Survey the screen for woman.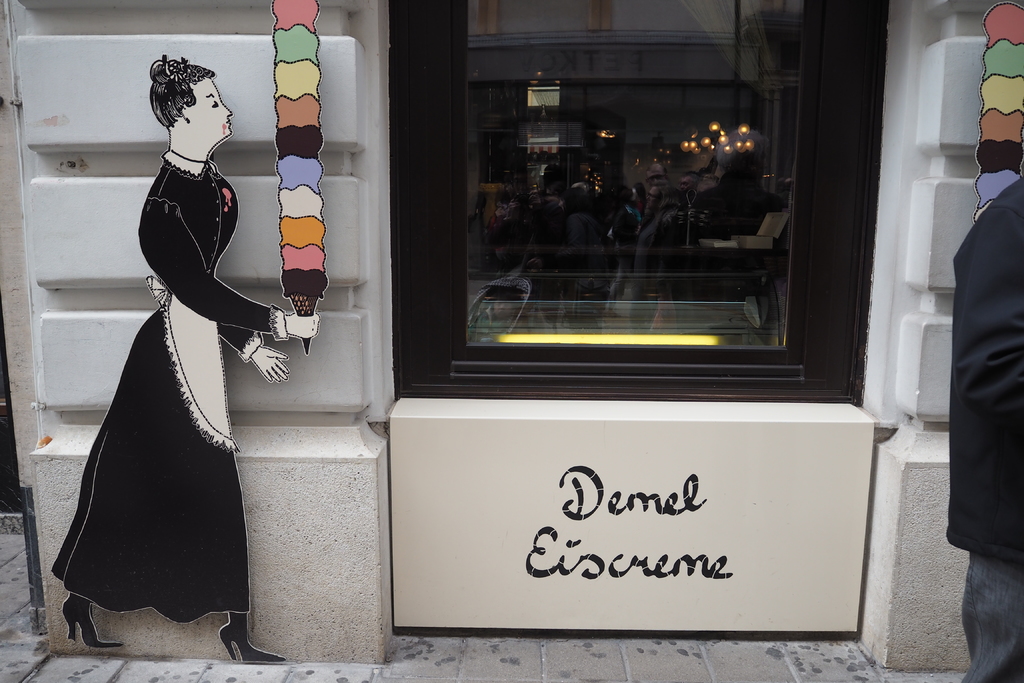
Survey found: 525, 190, 613, 317.
